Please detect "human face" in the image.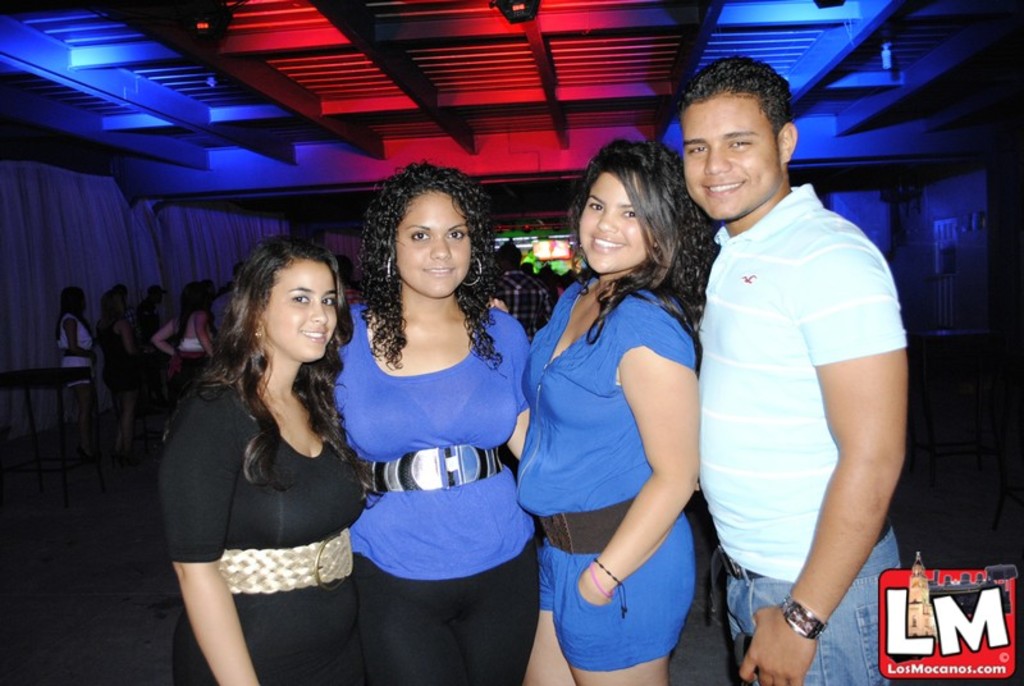
681,97,777,223.
